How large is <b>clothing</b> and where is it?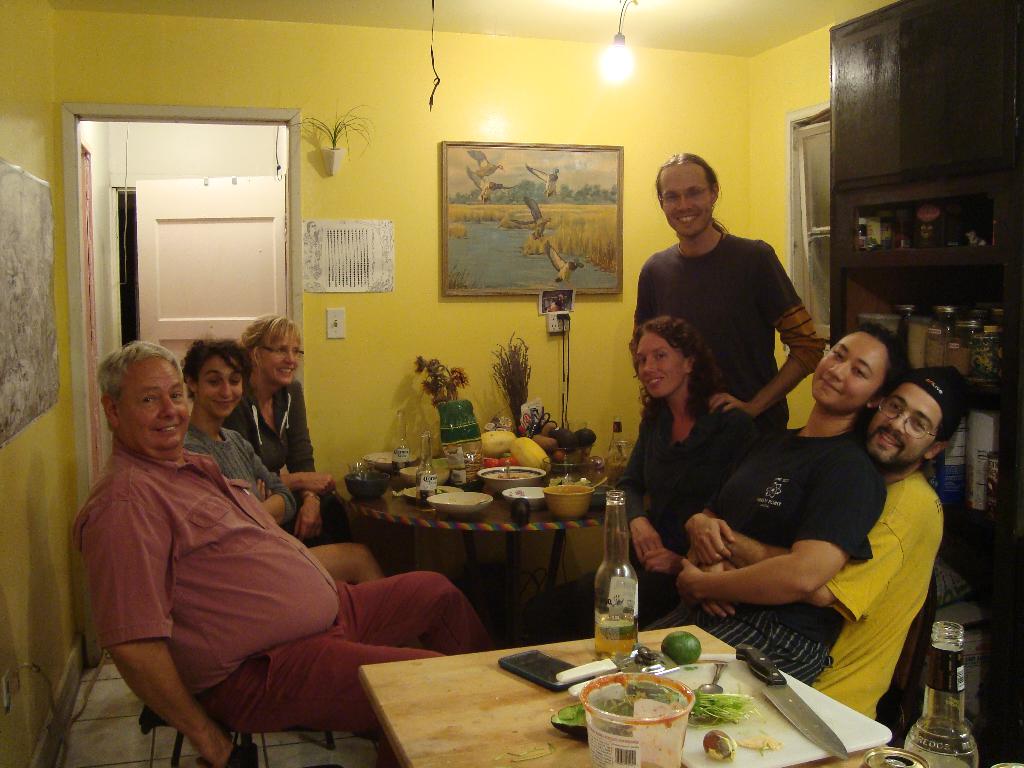
Bounding box: {"left": 813, "top": 468, "right": 949, "bottom": 719}.
